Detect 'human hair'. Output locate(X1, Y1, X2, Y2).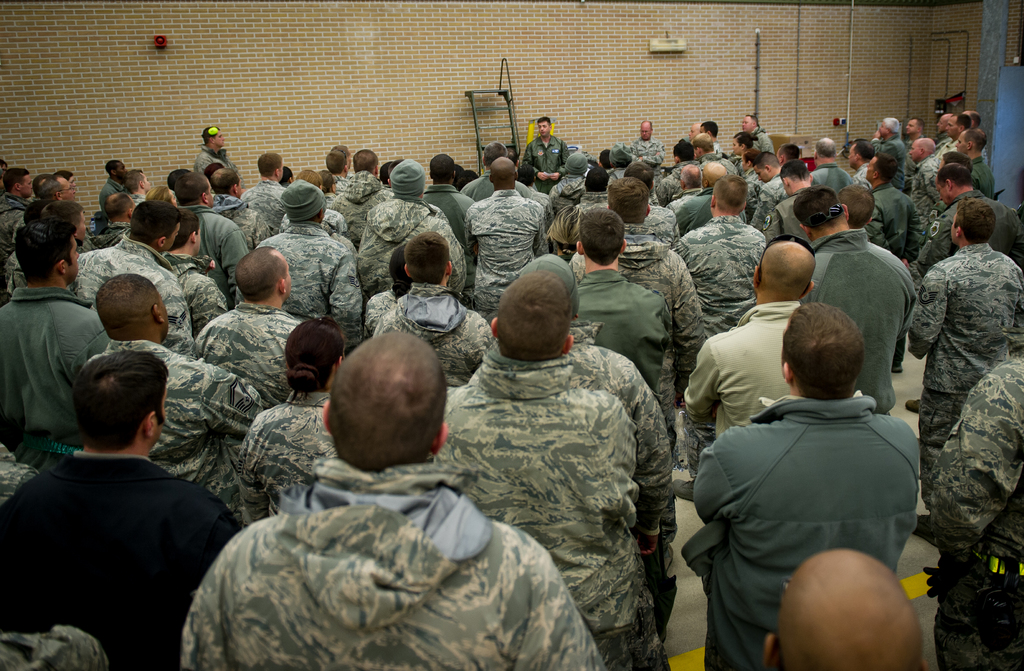
locate(534, 113, 551, 124).
